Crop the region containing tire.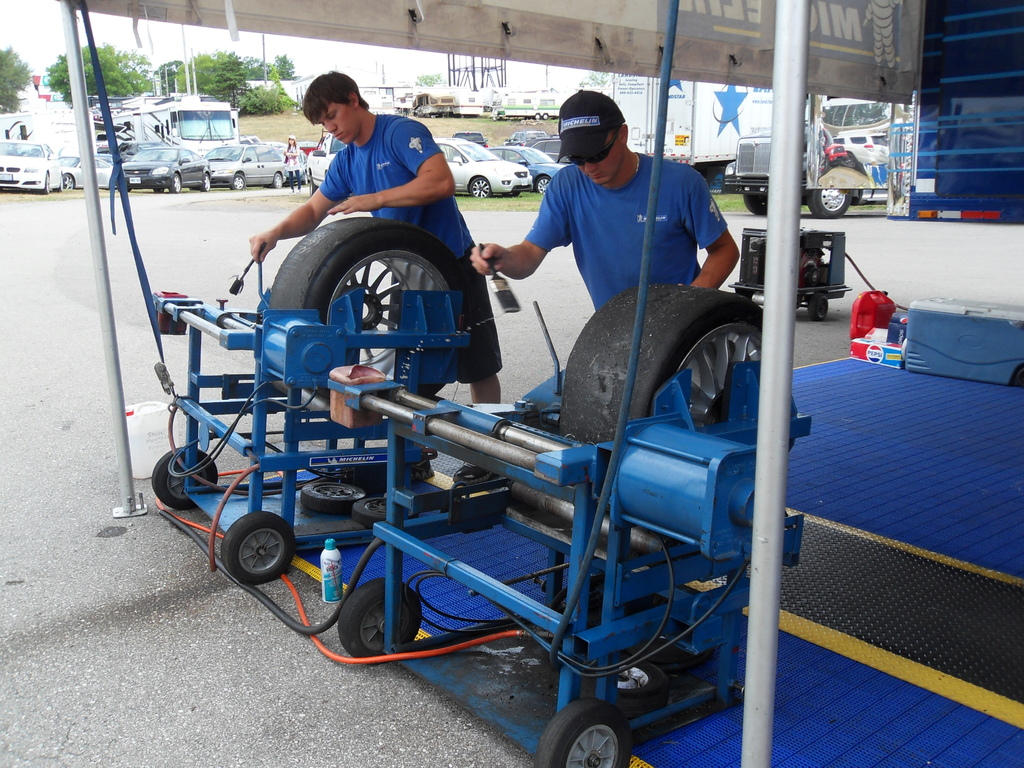
Crop region: {"left": 341, "top": 575, "right": 424, "bottom": 666}.
